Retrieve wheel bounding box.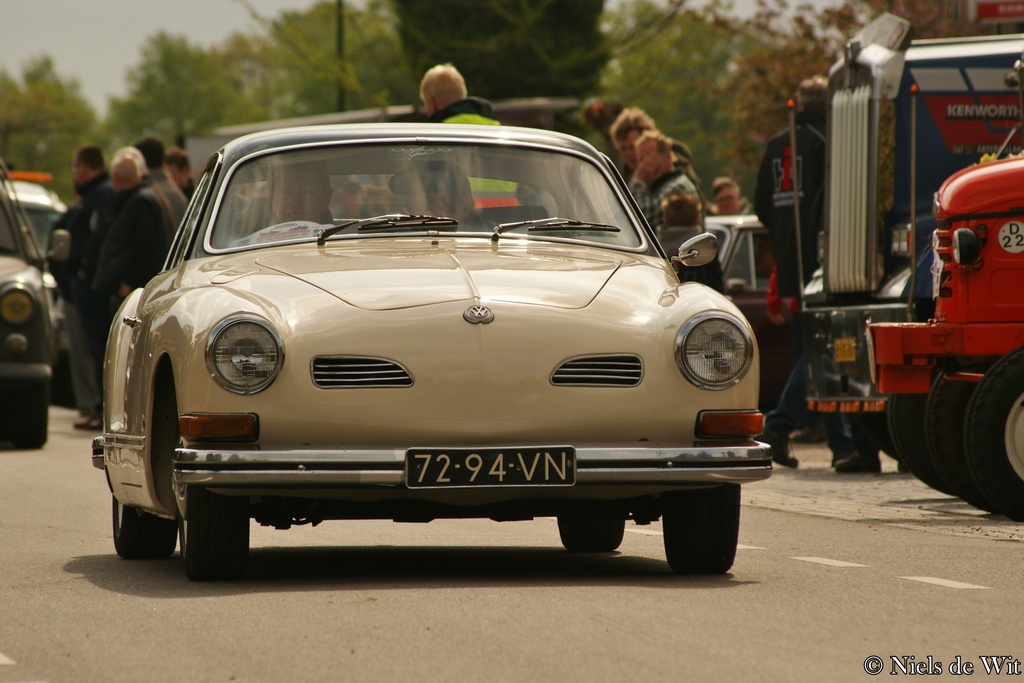
Bounding box: [0, 383, 48, 450].
